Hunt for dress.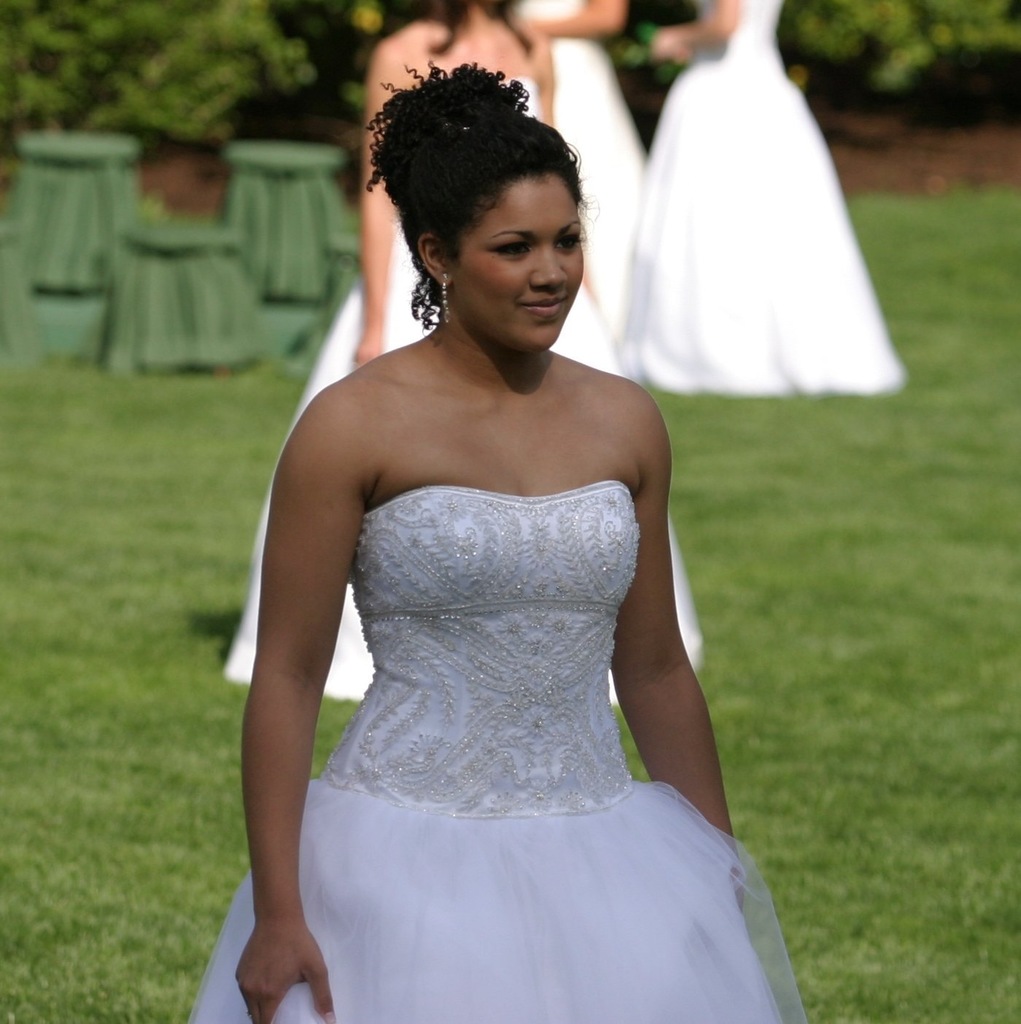
Hunted down at locate(223, 78, 701, 702).
